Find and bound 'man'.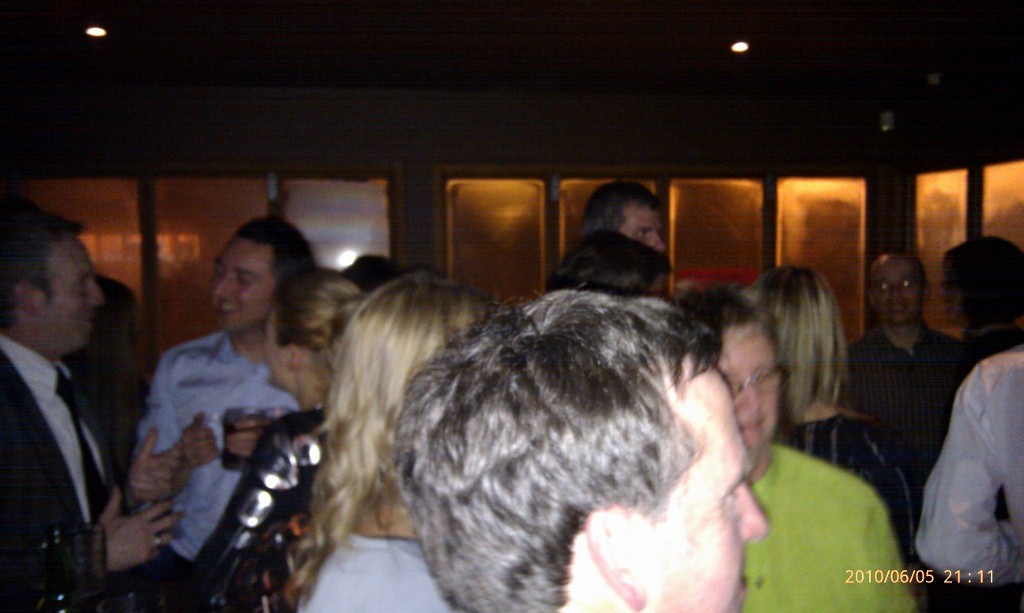
Bound: {"left": 130, "top": 216, "right": 311, "bottom": 587}.
